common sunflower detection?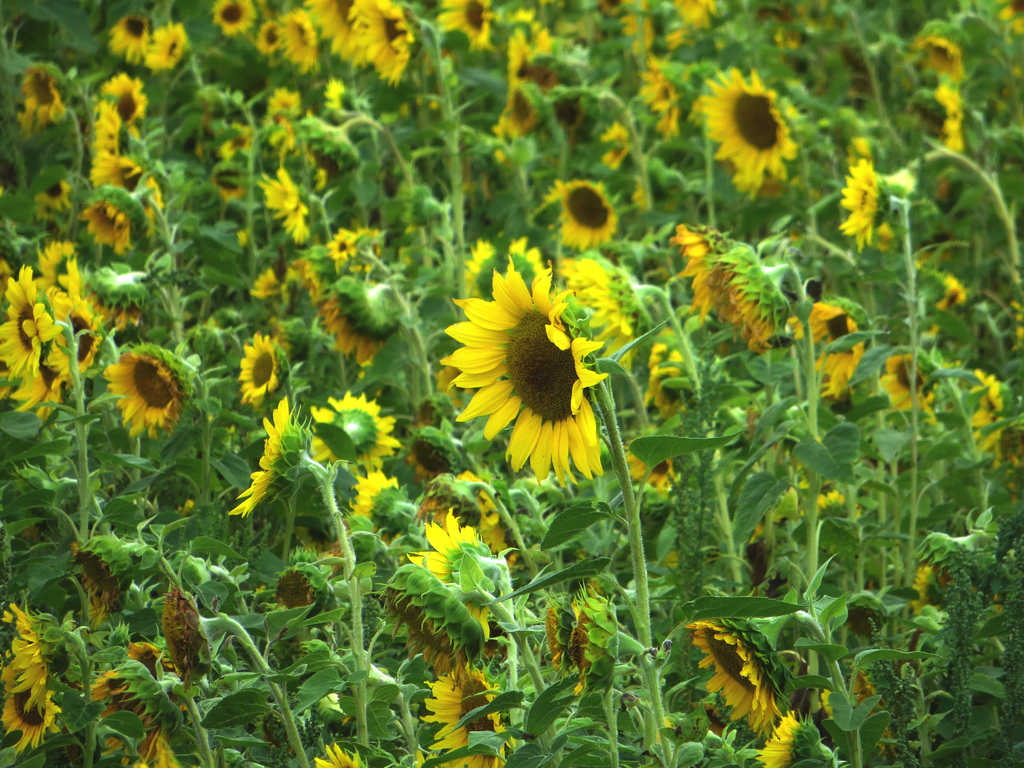
left=687, top=605, right=789, bottom=733
